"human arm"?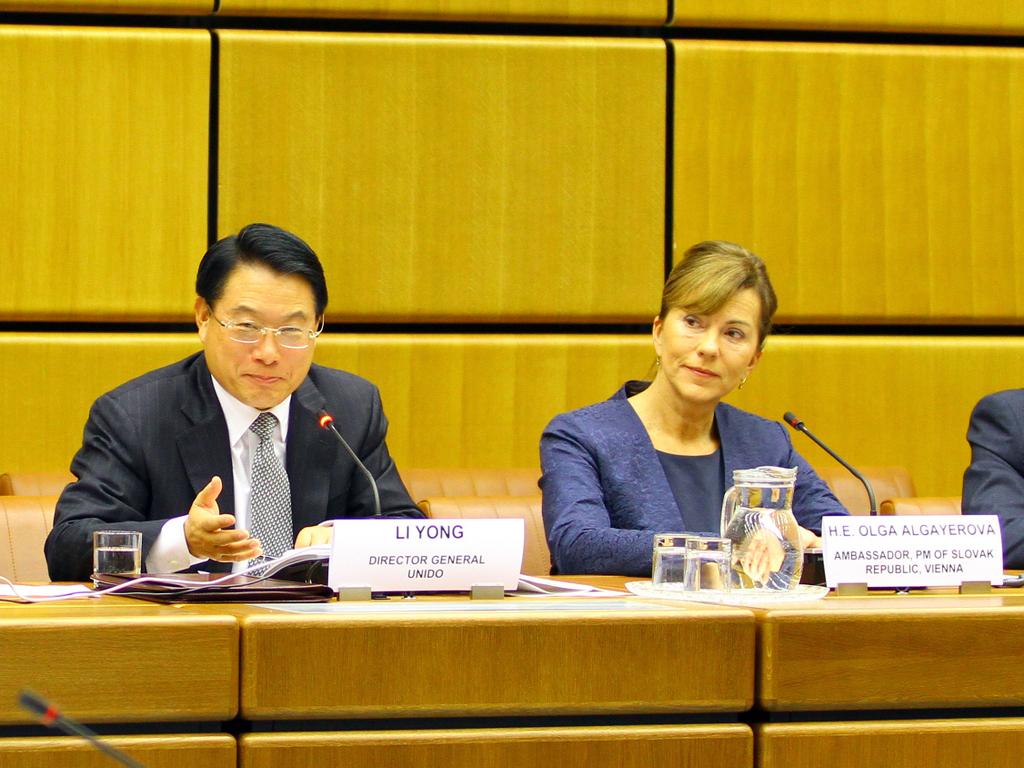
rect(965, 392, 1023, 571)
